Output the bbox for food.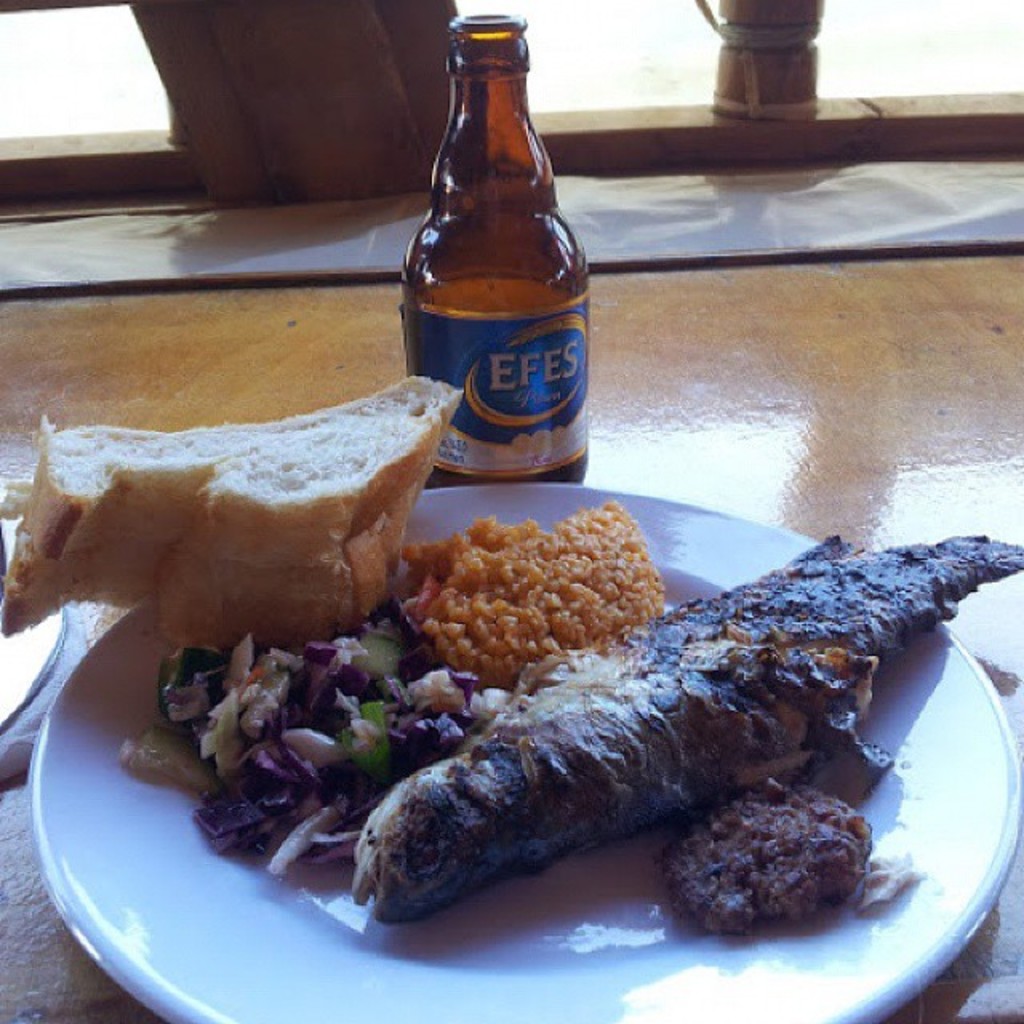
[left=133, top=494, right=1022, bottom=934].
